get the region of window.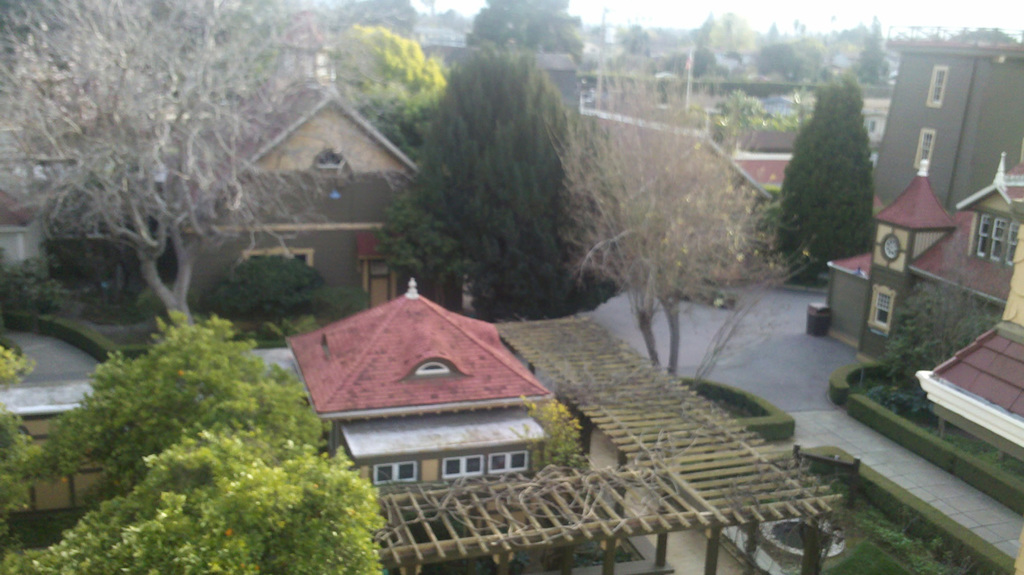
{"x1": 464, "y1": 454, "x2": 480, "y2": 477}.
